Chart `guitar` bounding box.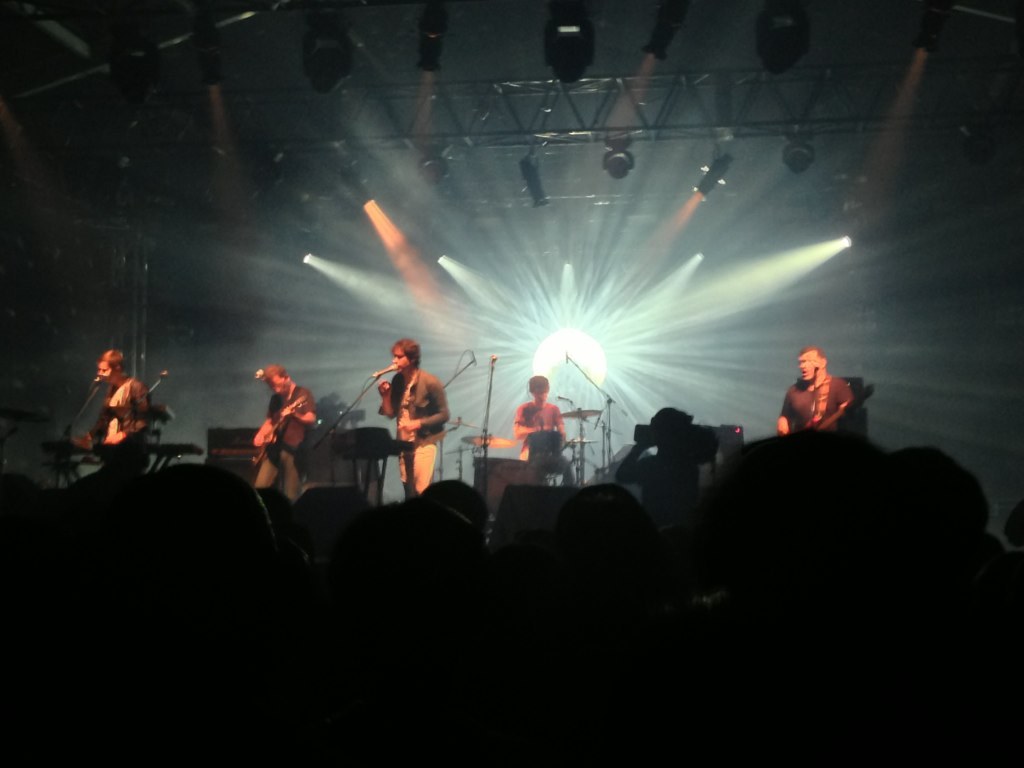
Charted: 86/400/163/443.
